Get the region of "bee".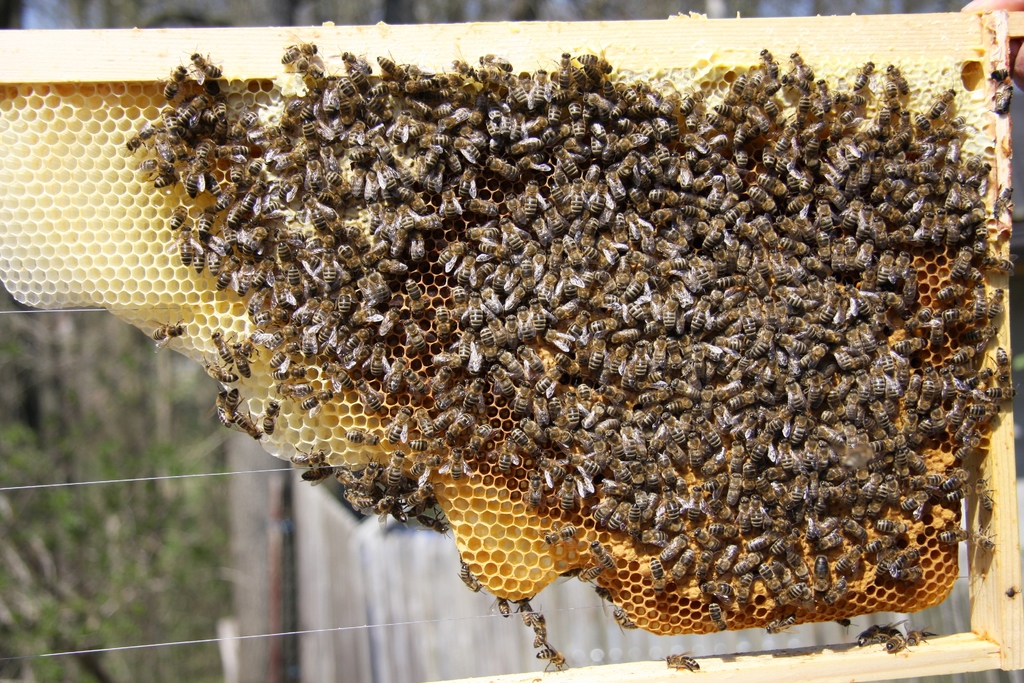
(349, 242, 389, 270).
